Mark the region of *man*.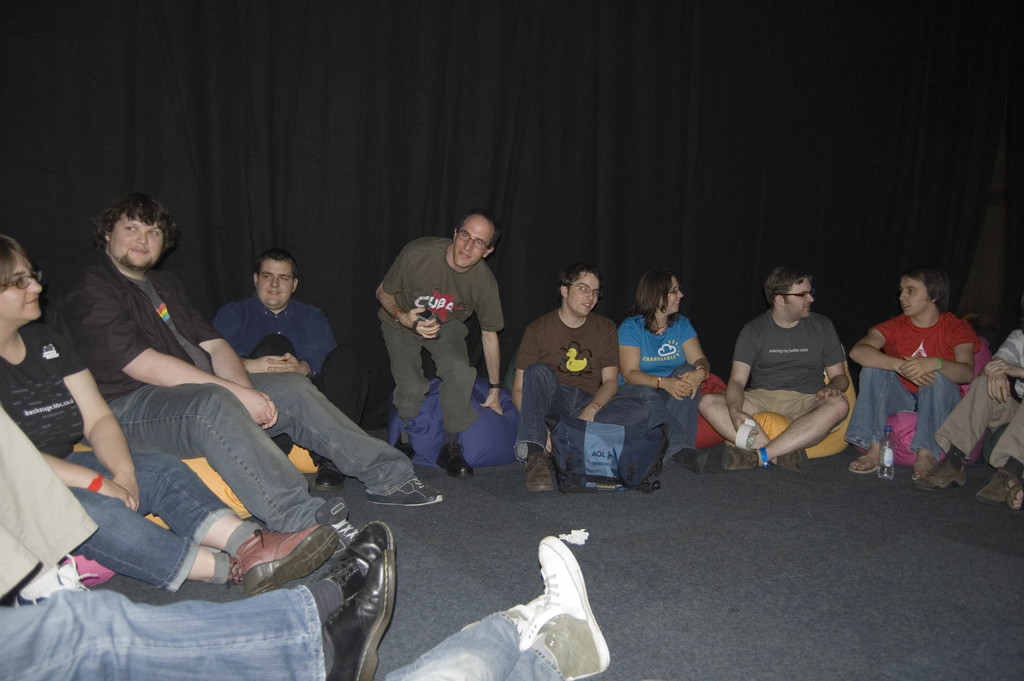
Region: {"left": 512, "top": 245, "right": 662, "bottom": 503}.
